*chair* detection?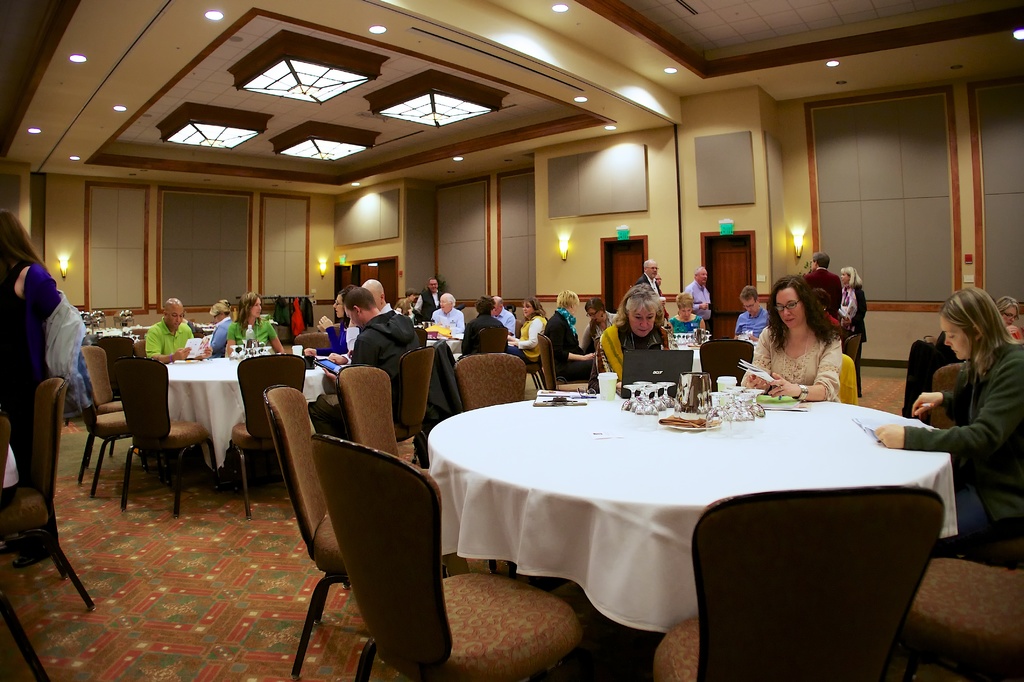
crop(582, 341, 600, 398)
